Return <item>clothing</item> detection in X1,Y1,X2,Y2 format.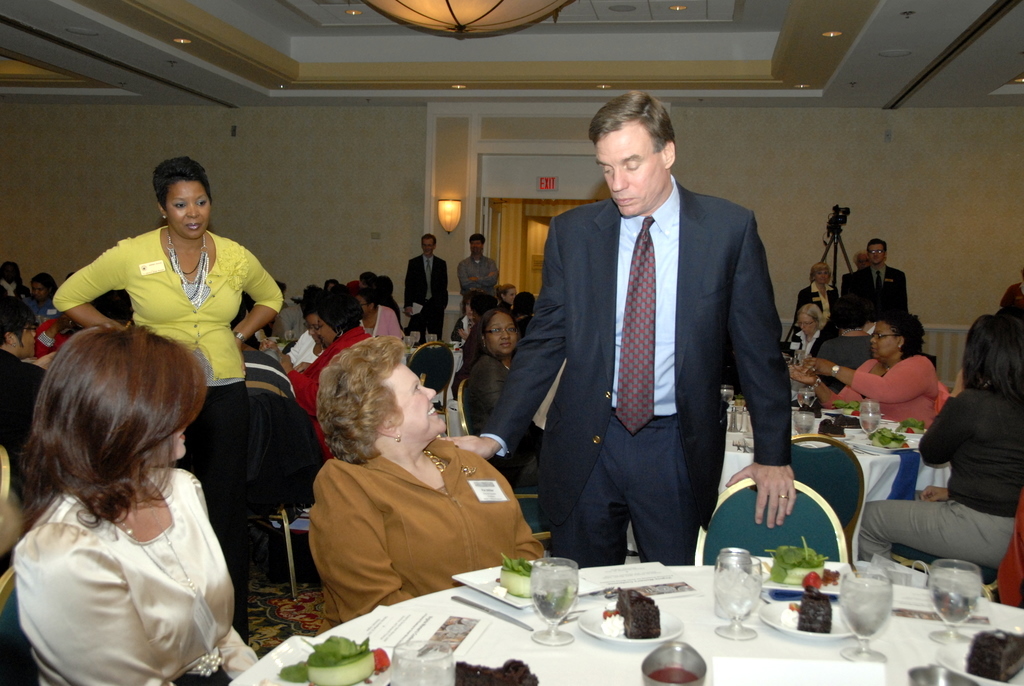
20,414,242,670.
